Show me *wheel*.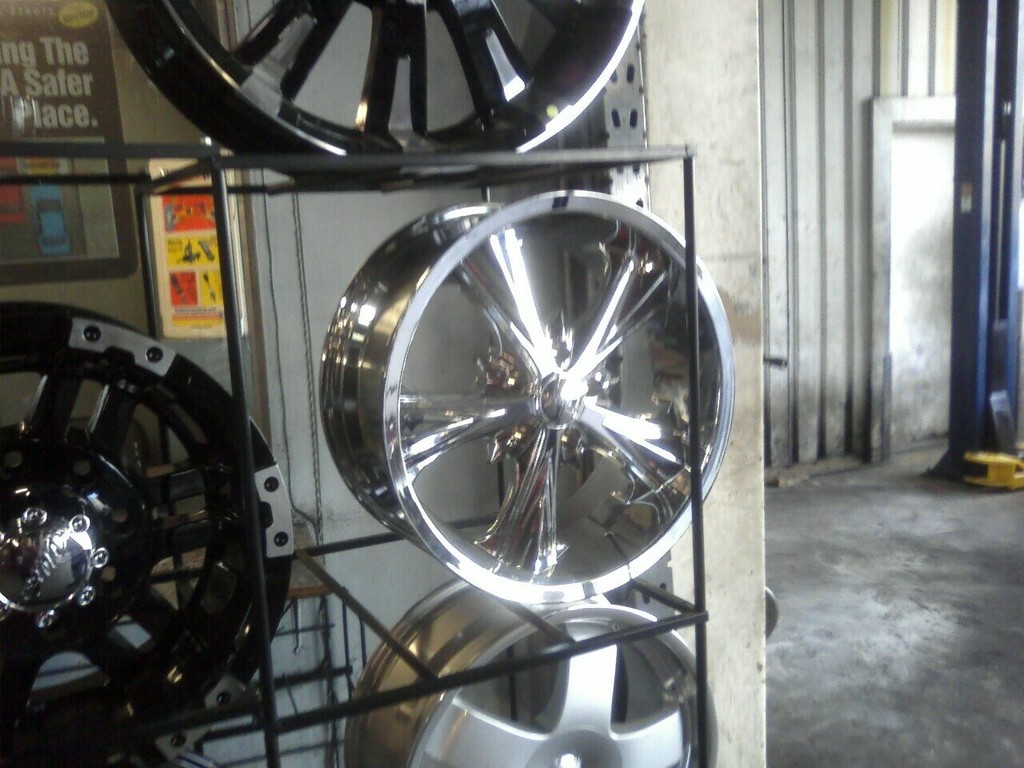
*wheel* is here: box(0, 283, 295, 767).
